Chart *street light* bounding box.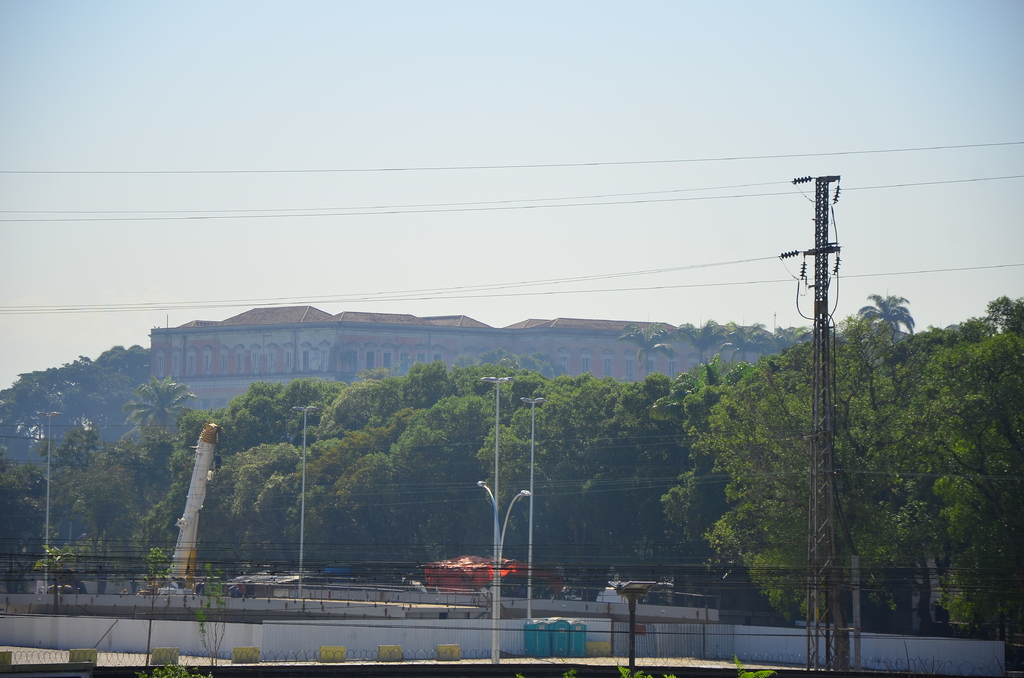
Charted: crop(522, 394, 543, 563).
